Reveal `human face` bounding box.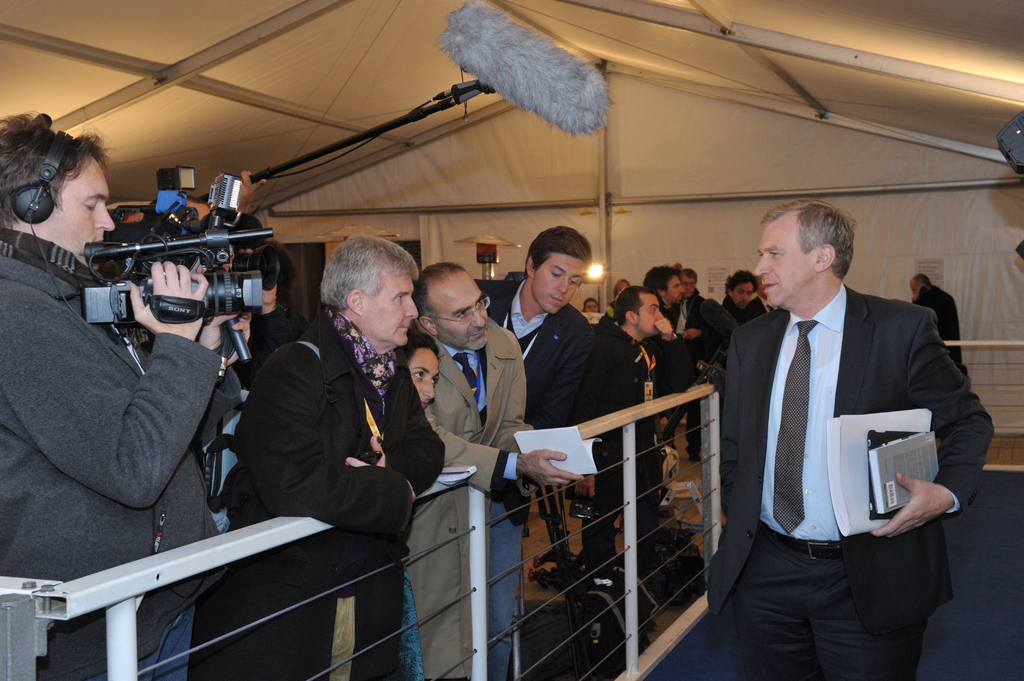
Revealed: locate(58, 156, 116, 262).
